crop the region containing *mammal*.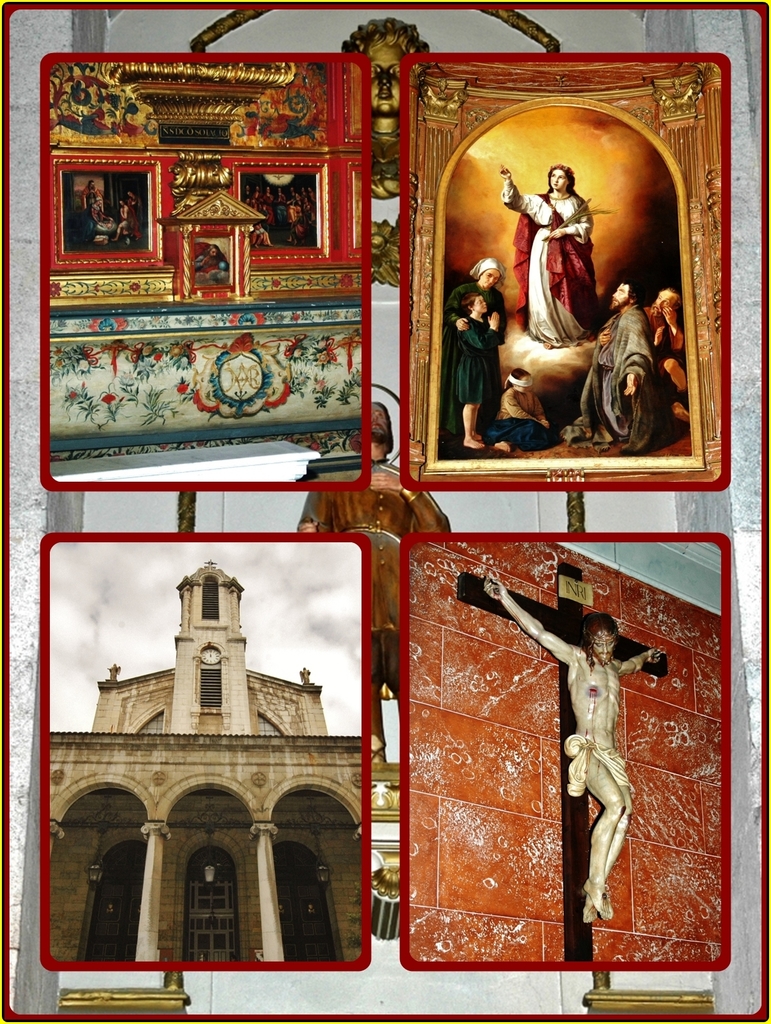
Crop region: locate(445, 259, 503, 445).
